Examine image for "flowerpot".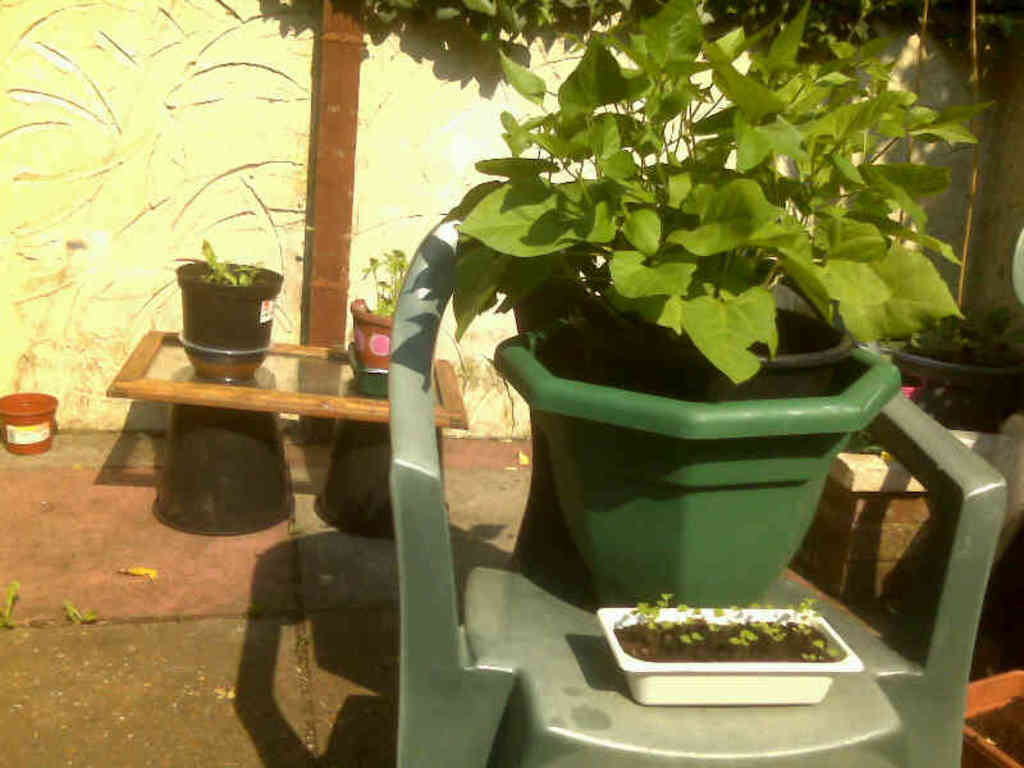
Examination result: 892 316 1023 425.
